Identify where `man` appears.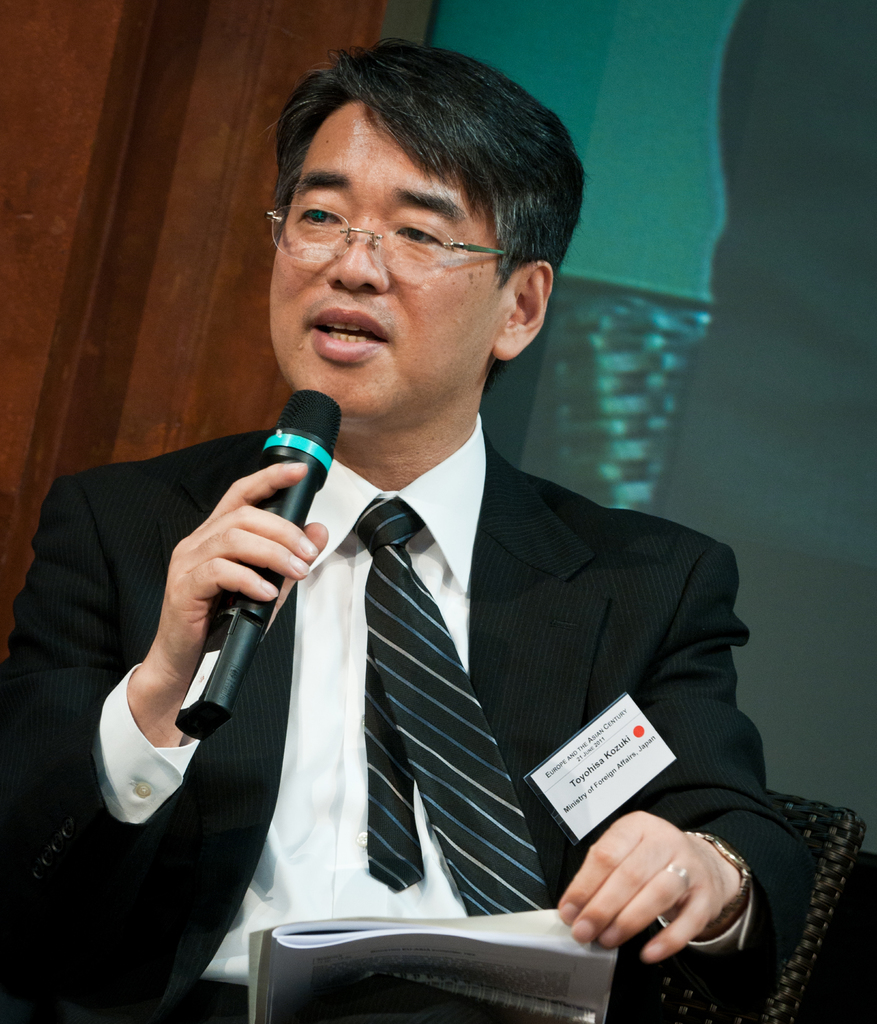
Appears at bbox=[654, 0, 876, 853].
